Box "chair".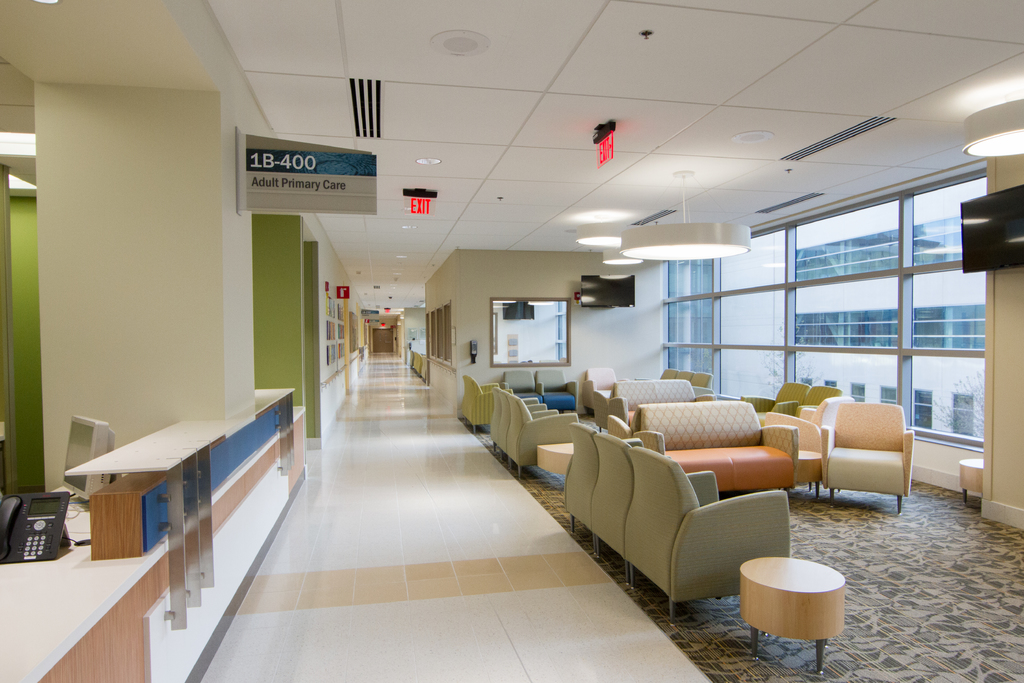
l=581, t=367, r=628, b=417.
